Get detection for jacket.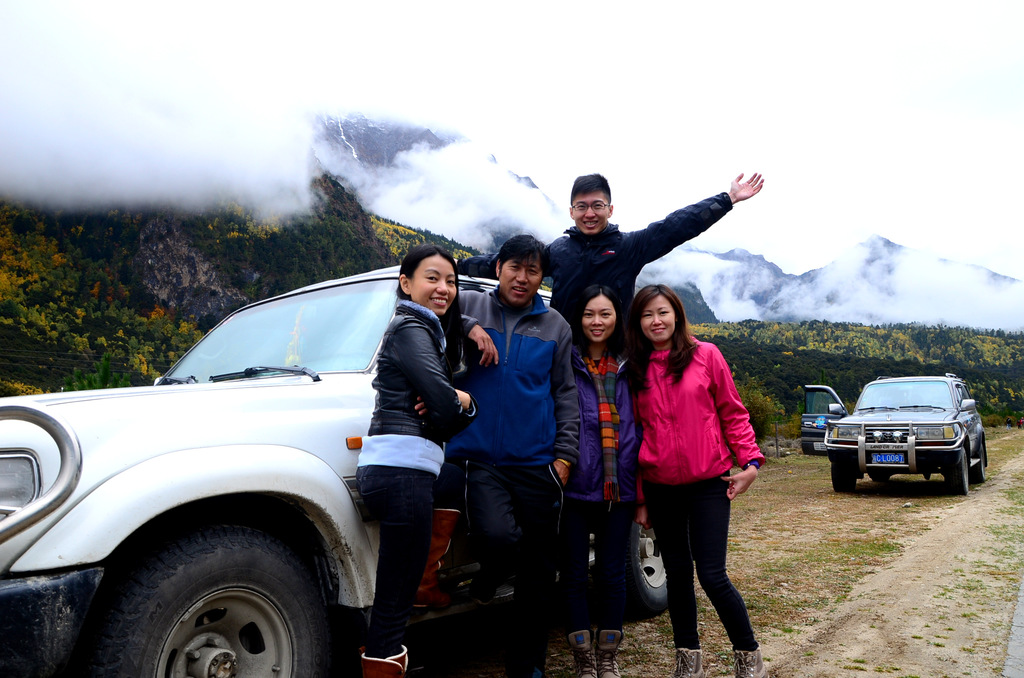
Detection: box=[452, 190, 725, 348].
